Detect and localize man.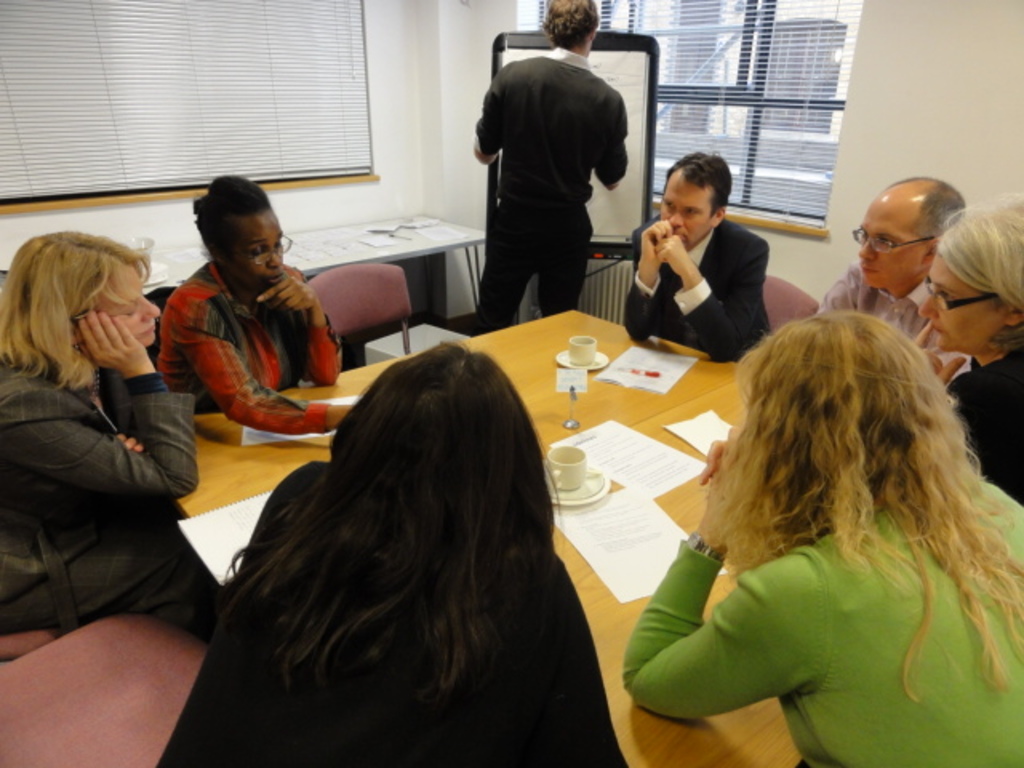
Localized at locate(456, 29, 648, 325).
